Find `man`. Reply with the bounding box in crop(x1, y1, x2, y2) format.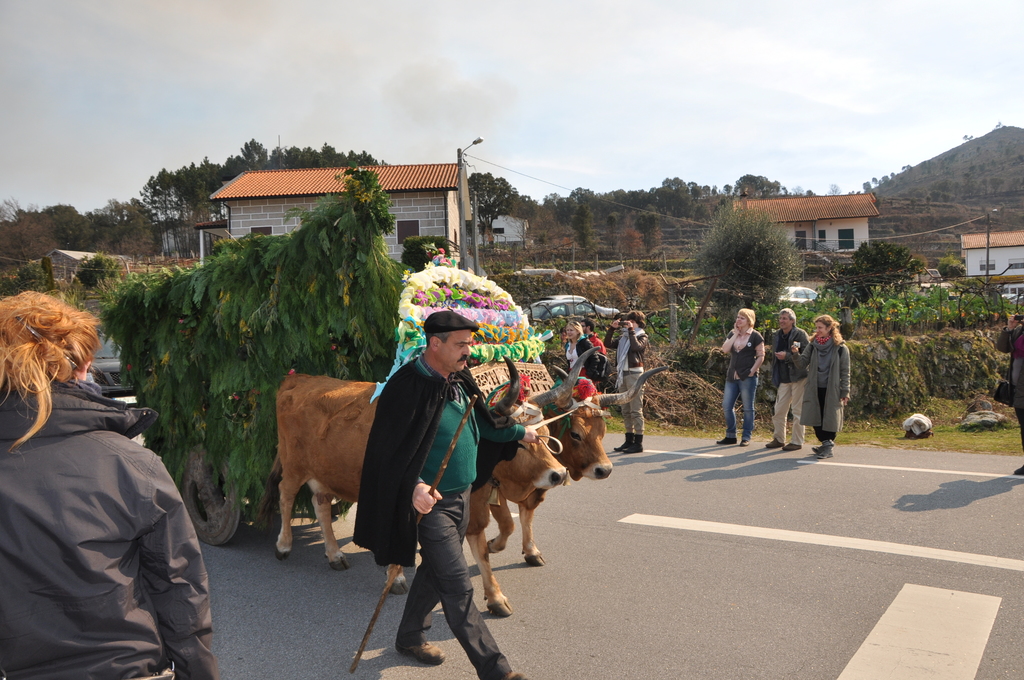
crop(383, 294, 538, 647).
